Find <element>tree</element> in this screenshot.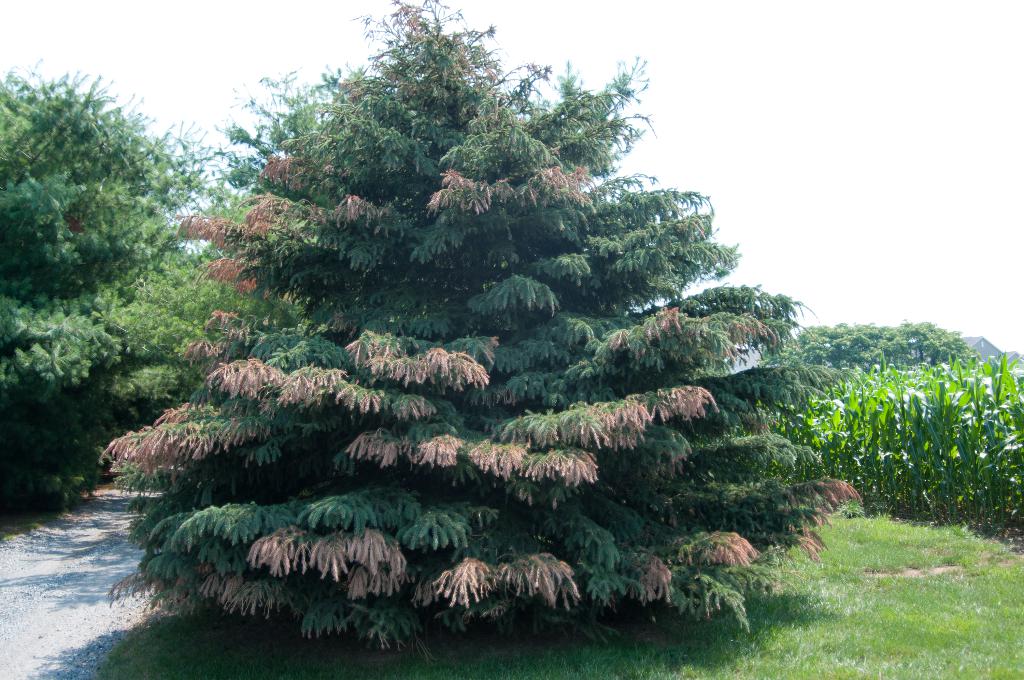
The bounding box for <element>tree</element> is x1=0 y1=56 x2=266 y2=519.
